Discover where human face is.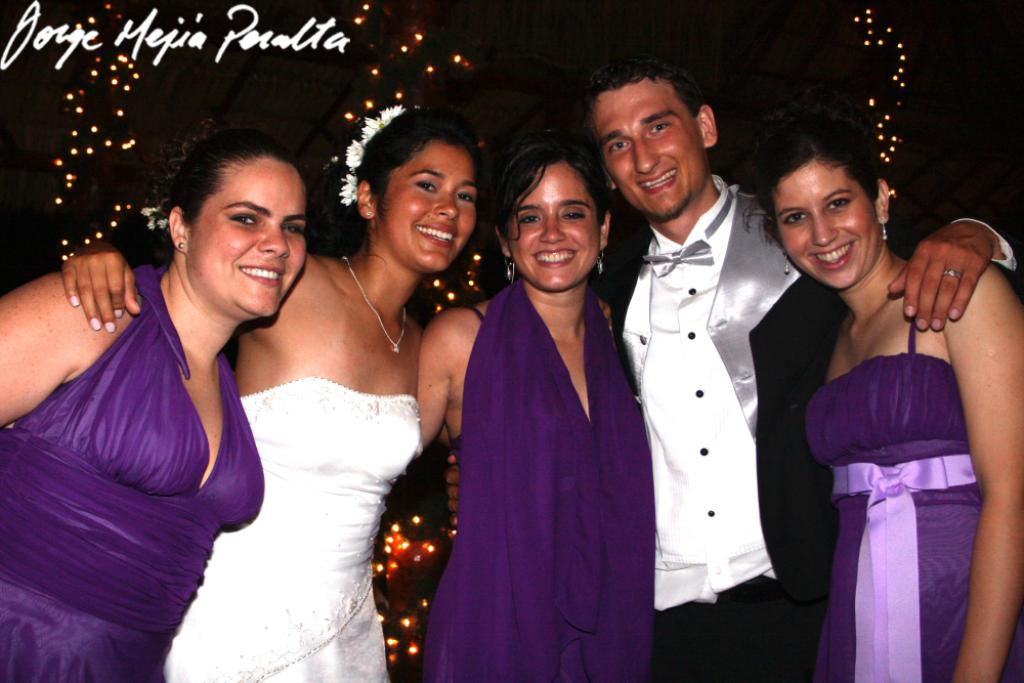
Discovered at bbox=(784, 156, 884, 290).
